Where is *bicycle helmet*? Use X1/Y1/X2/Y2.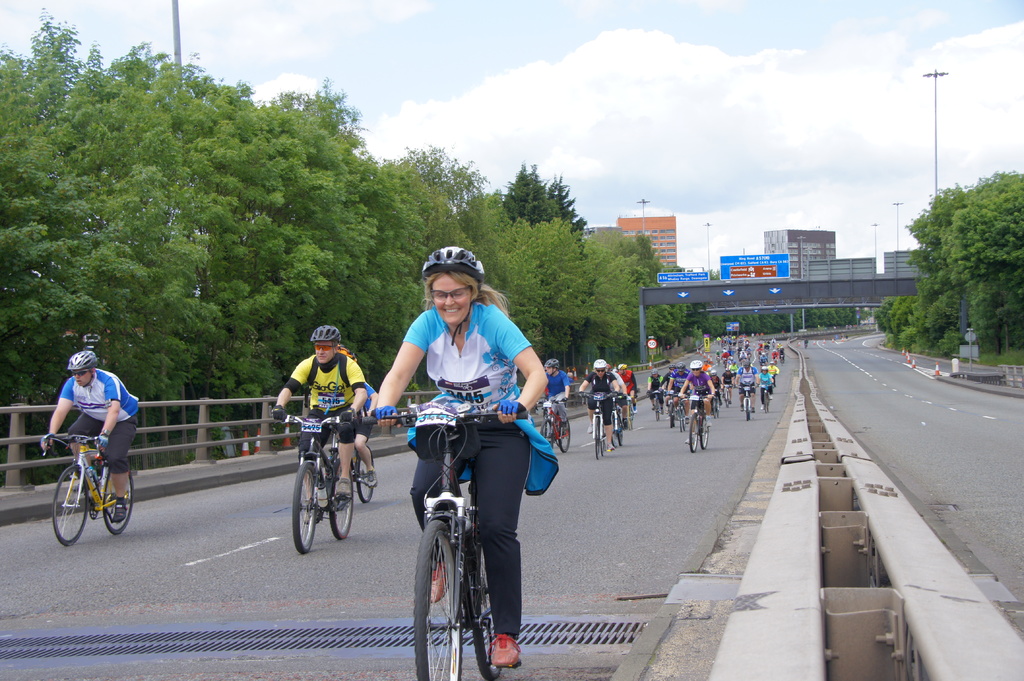
309/321/341/344.
